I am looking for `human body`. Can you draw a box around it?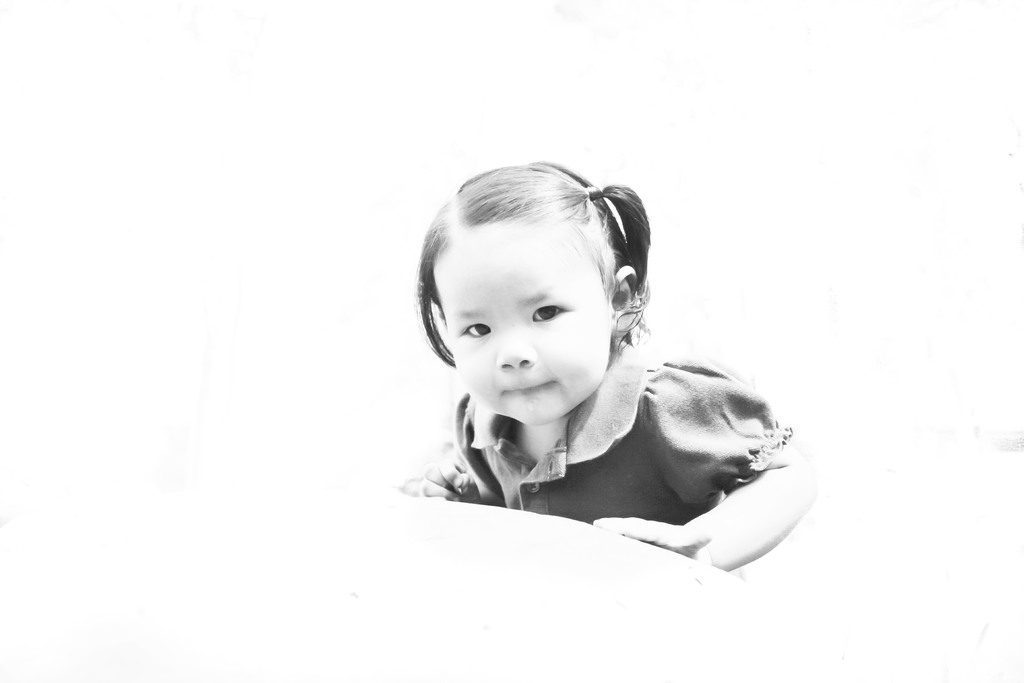
Sure, the bounding box is [left=397, top=158, right=795, bottom=520].
